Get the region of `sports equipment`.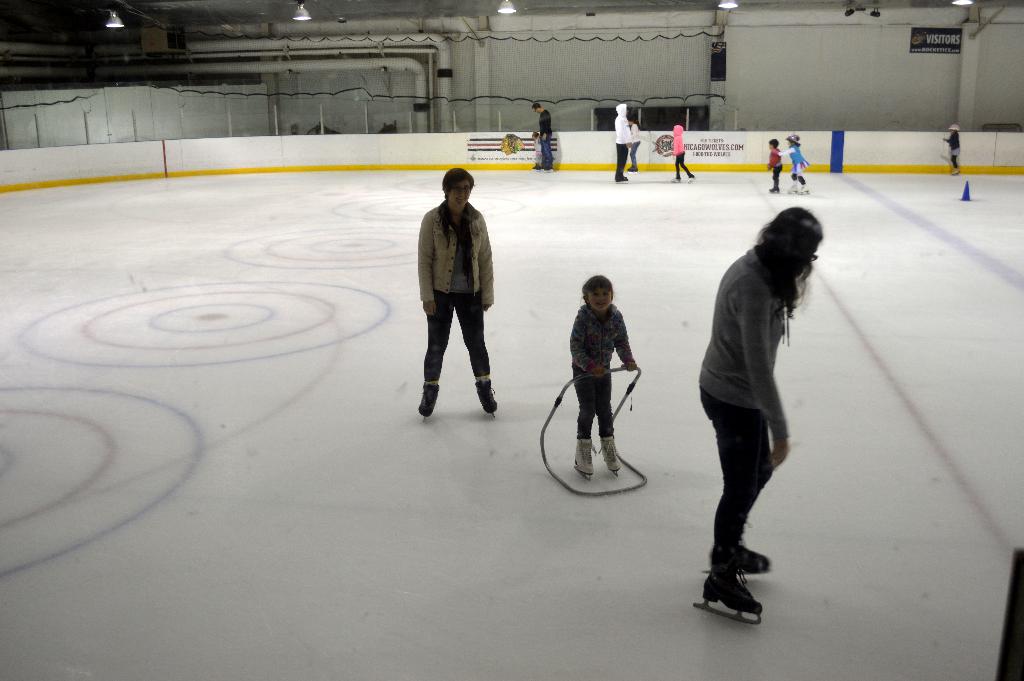
[x1=537, y1=165, x2=545, y2=171].
